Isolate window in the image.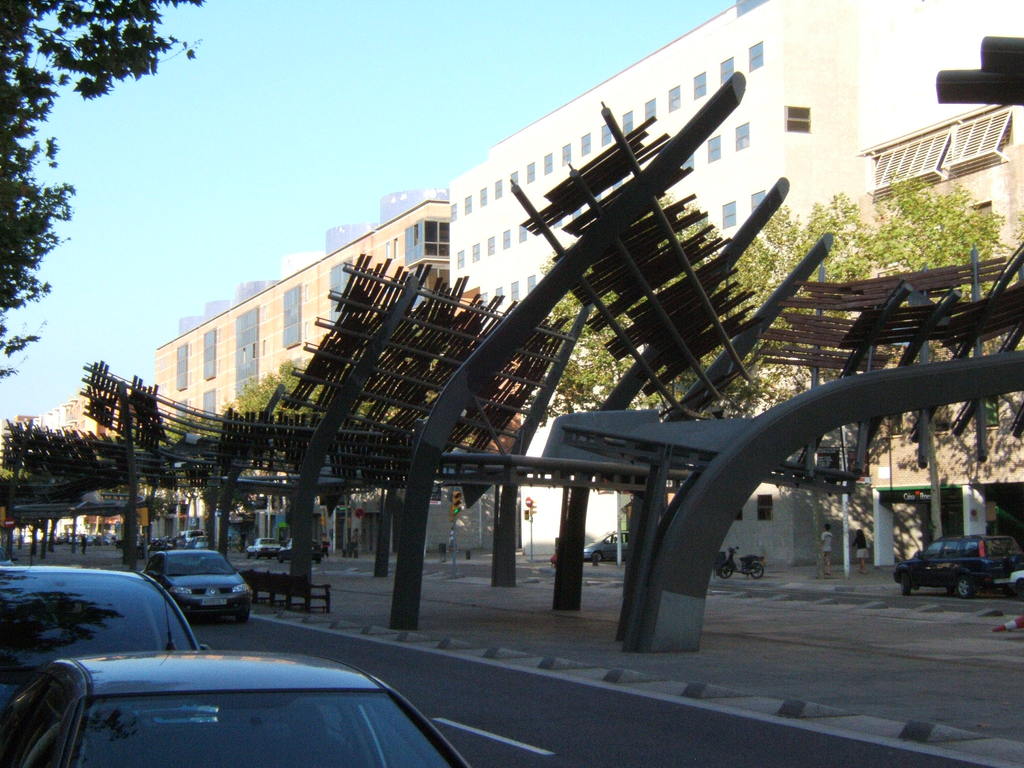
Isolated region: BBox(173, 342, 191, 392).
